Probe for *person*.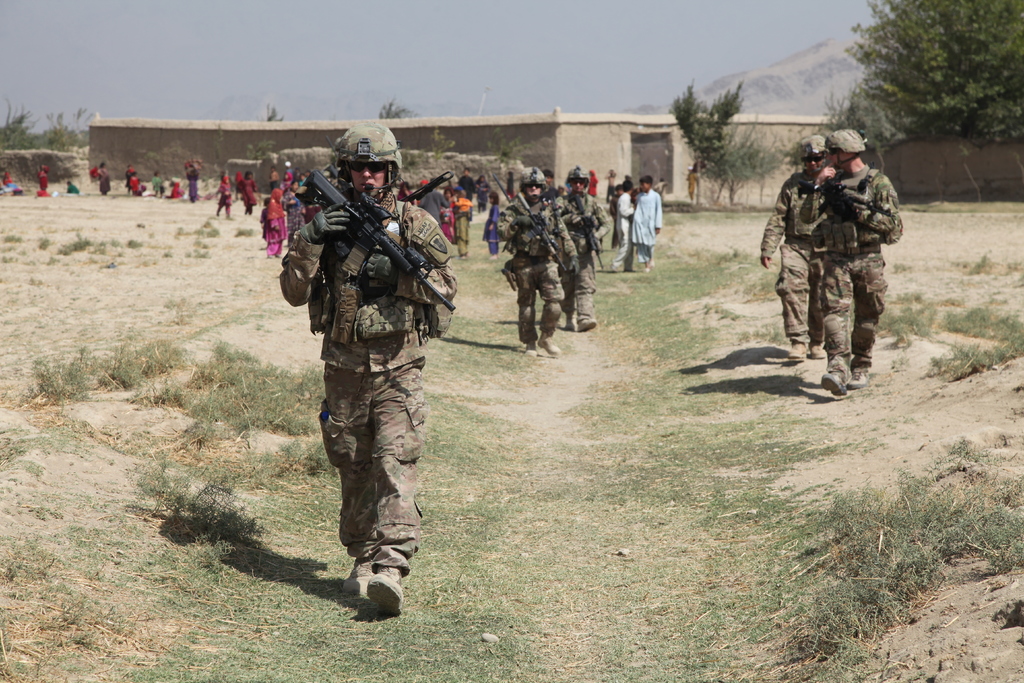
Probe result: <region>820, 129, 902, 397</region>.
